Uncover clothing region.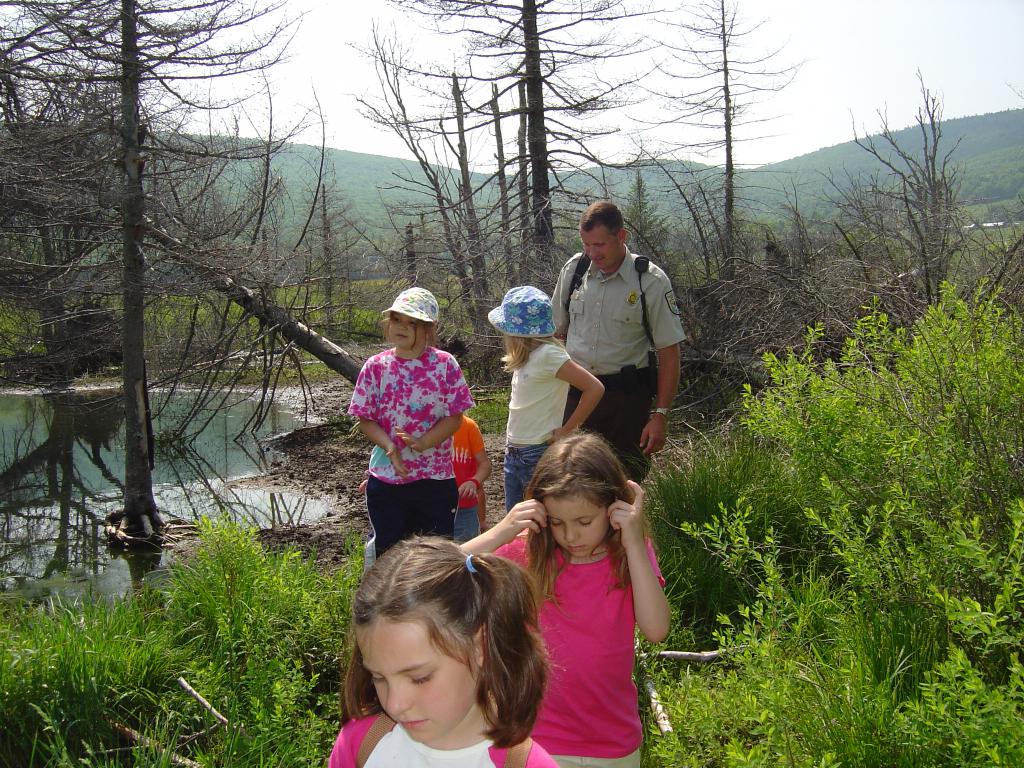
Uncovered: rect(506, 346, 570, 447).
